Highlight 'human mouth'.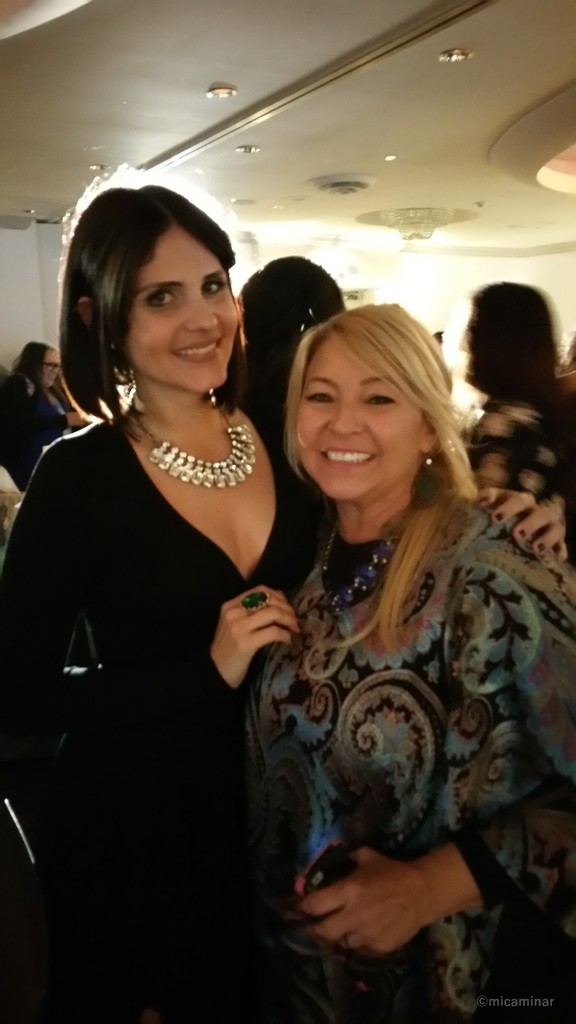
Highlighted region: <bbox>316, 442, 380, 476</bbox>.
